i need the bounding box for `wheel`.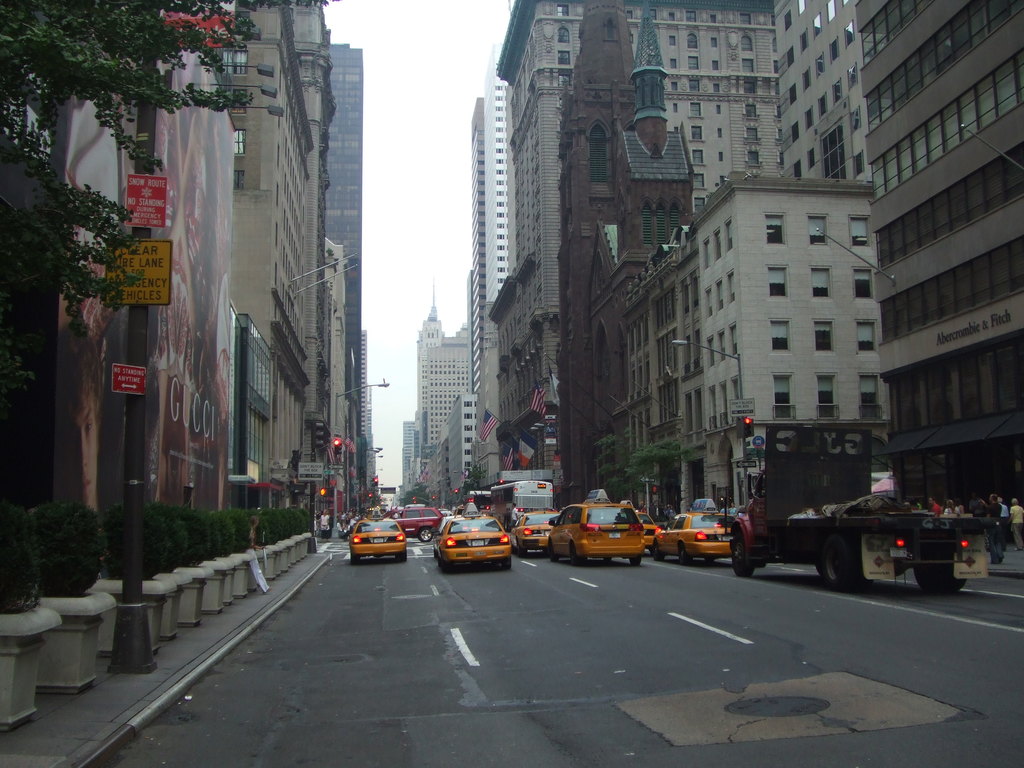
Here it is: {"left": 570, "top": 545, "right": 580, "bottom": 568}.
